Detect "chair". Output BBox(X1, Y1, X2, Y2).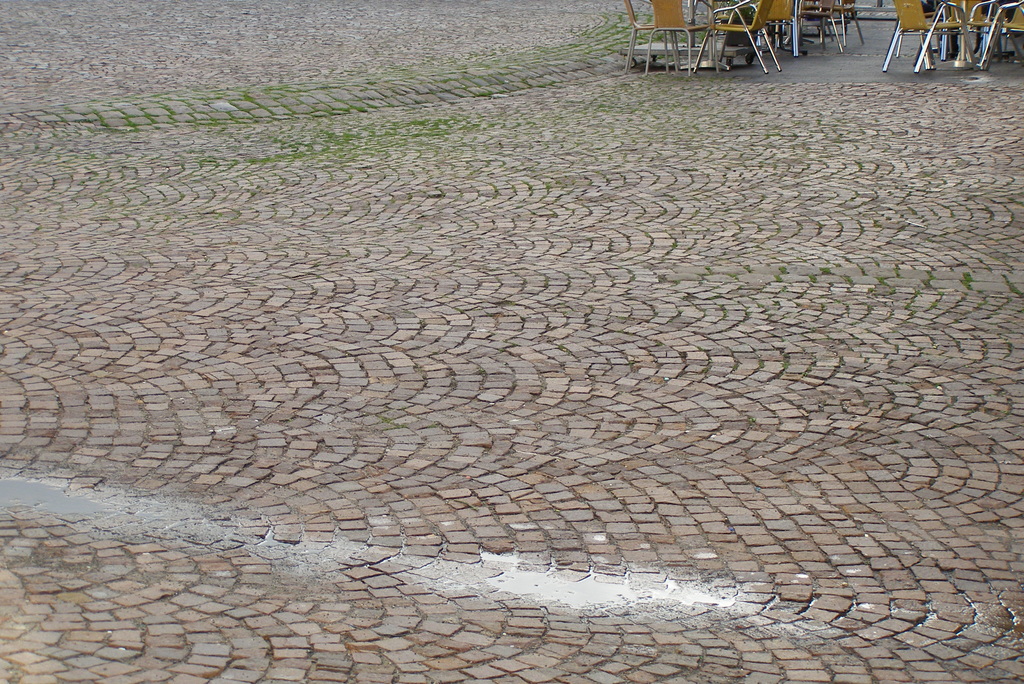
BBox(621, 0, 676, 70).
